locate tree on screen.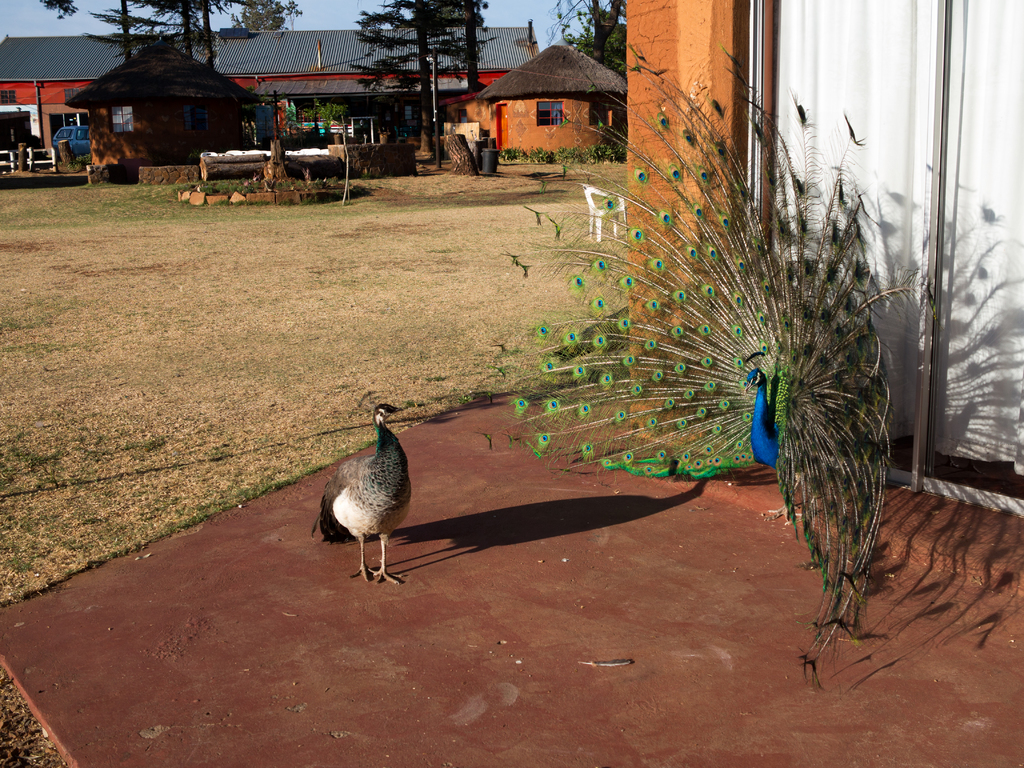
On screen at 228,0,310,33.
